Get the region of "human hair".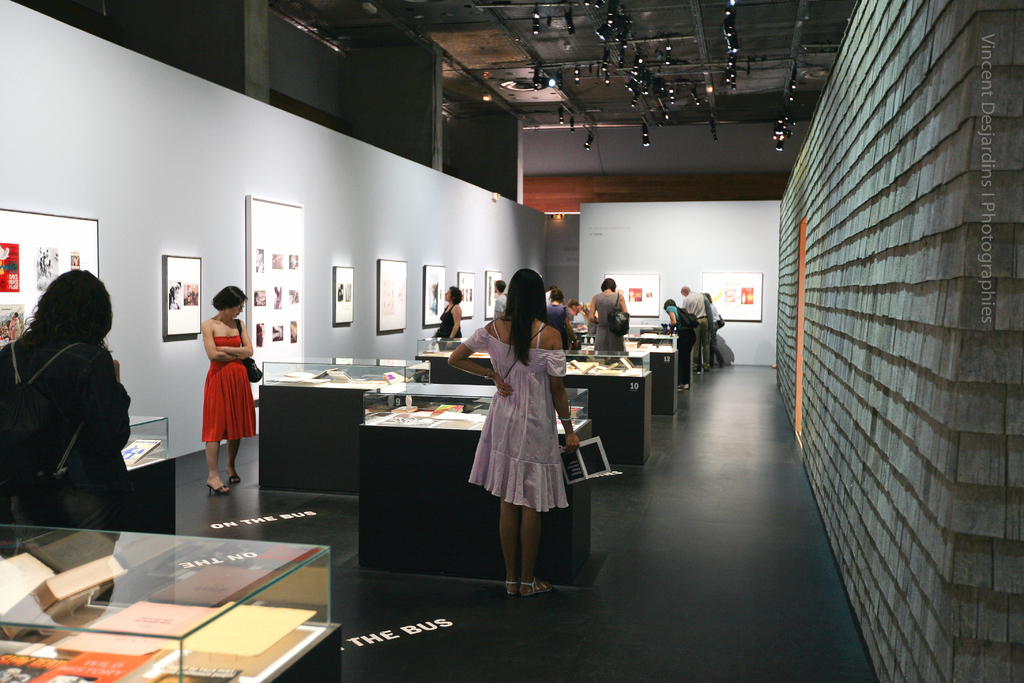
select_region(209, 283, 247, 309).
